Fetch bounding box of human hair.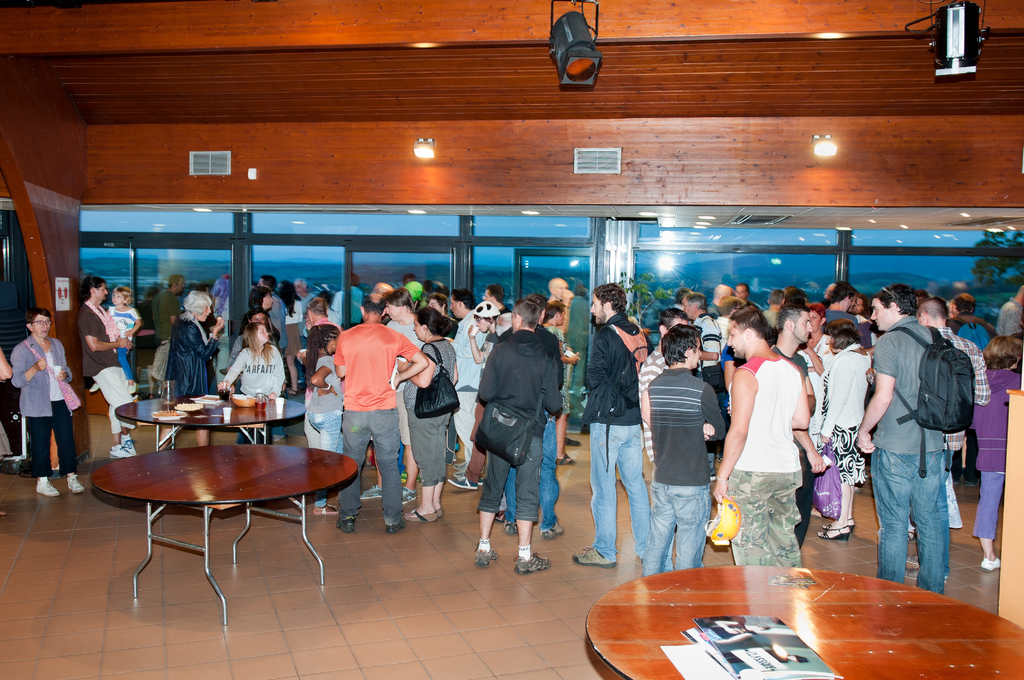
Bbox: [915,293,951,322].
